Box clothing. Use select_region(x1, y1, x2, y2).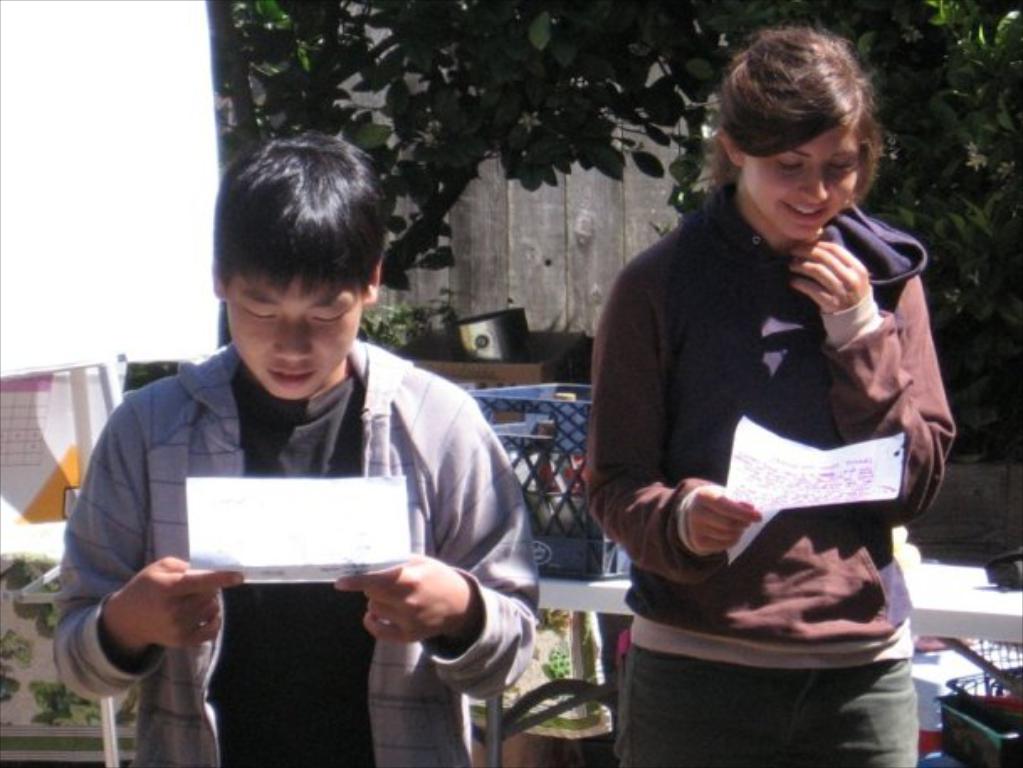
select_region(50, 339, 558, 766).
